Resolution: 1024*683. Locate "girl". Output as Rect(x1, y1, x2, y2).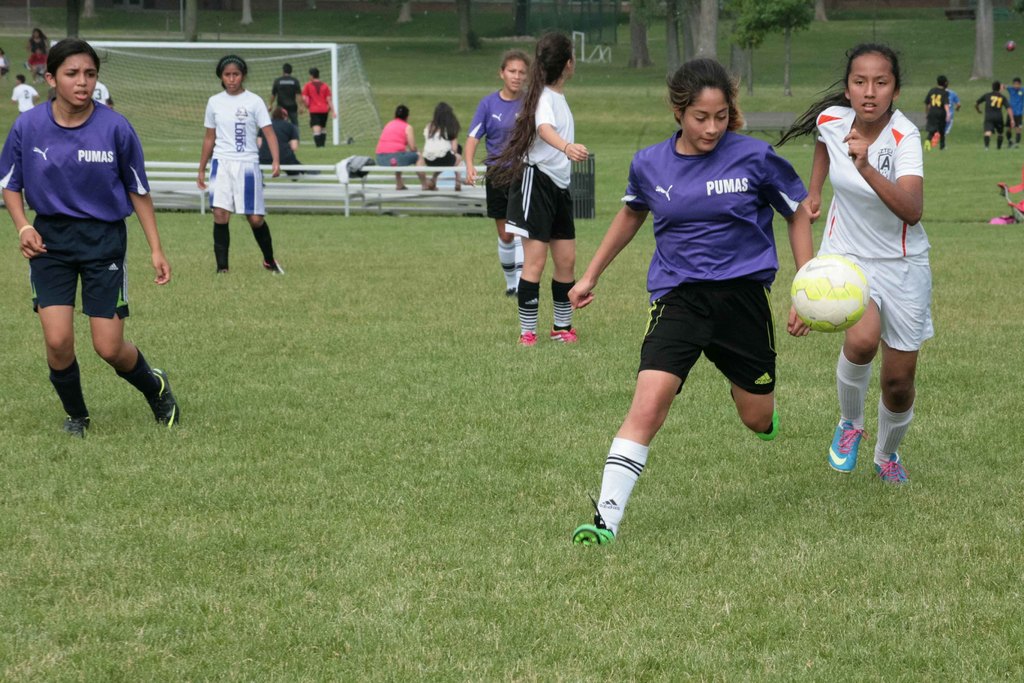
Rect(474, 29, 590, 344).
